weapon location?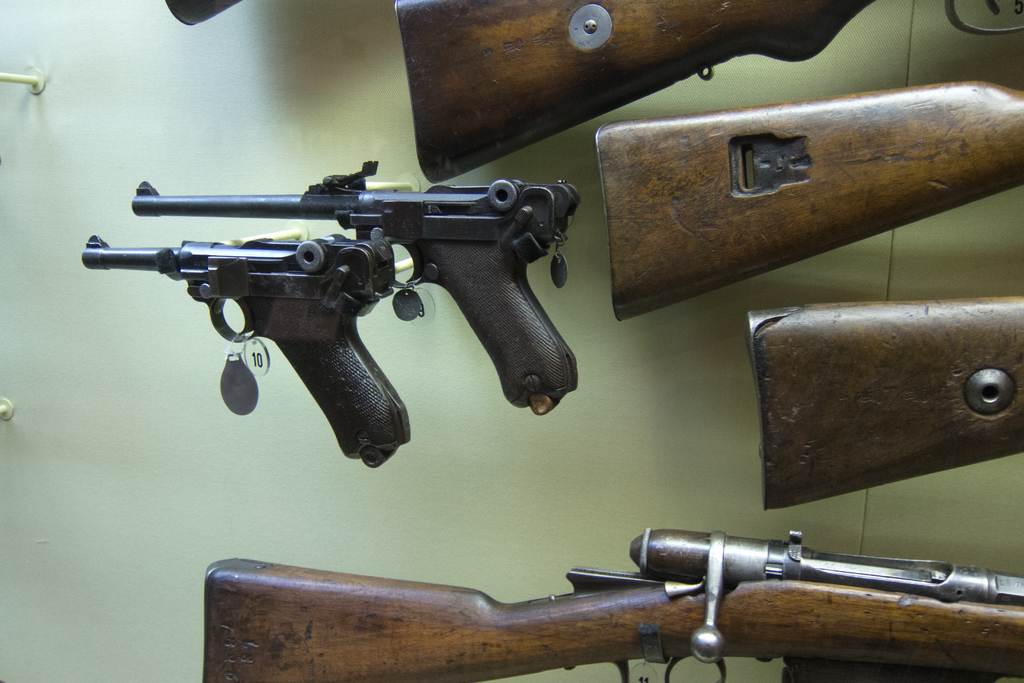
Rect(79, 224, 412, 468)
